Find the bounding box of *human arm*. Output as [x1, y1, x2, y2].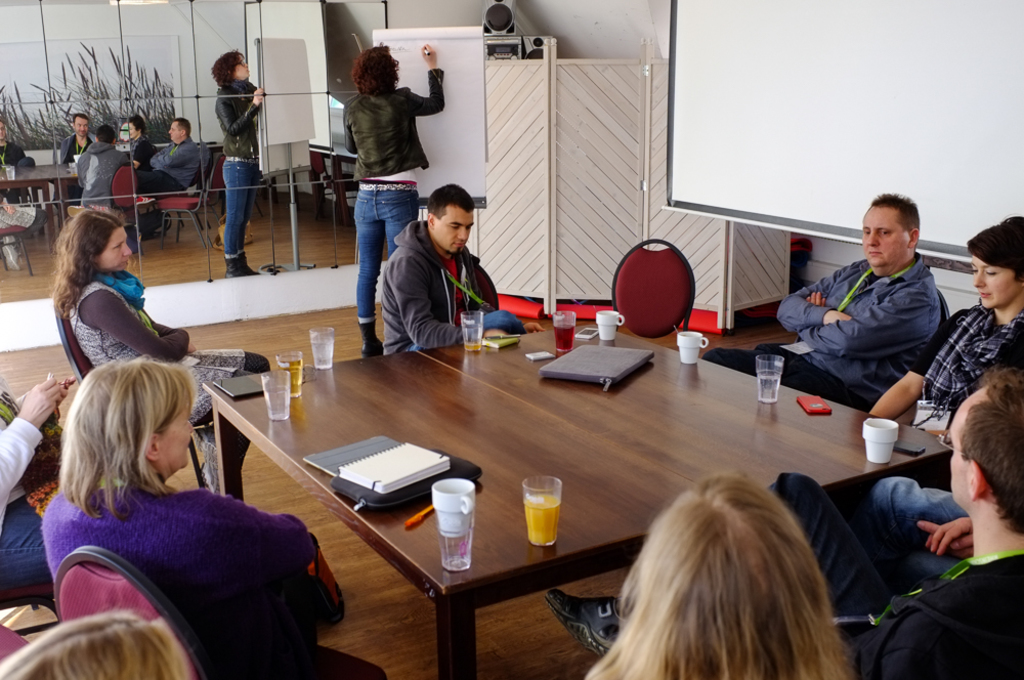
[909, 518, 991, 554].
